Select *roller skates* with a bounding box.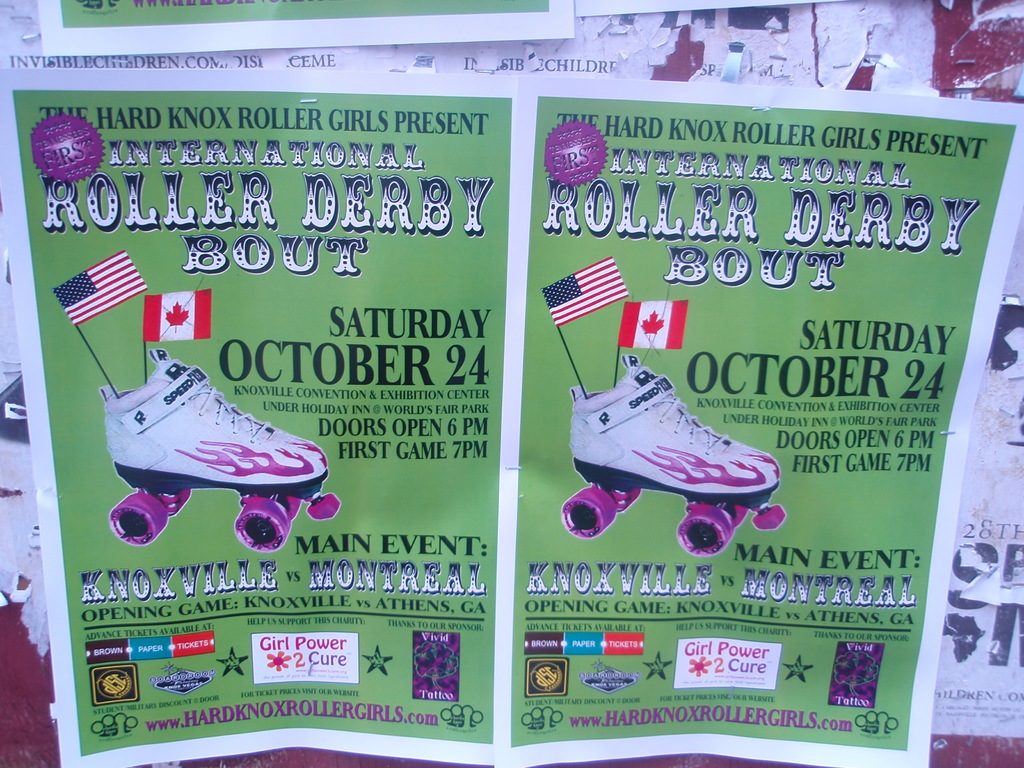
99,344,340,553.
